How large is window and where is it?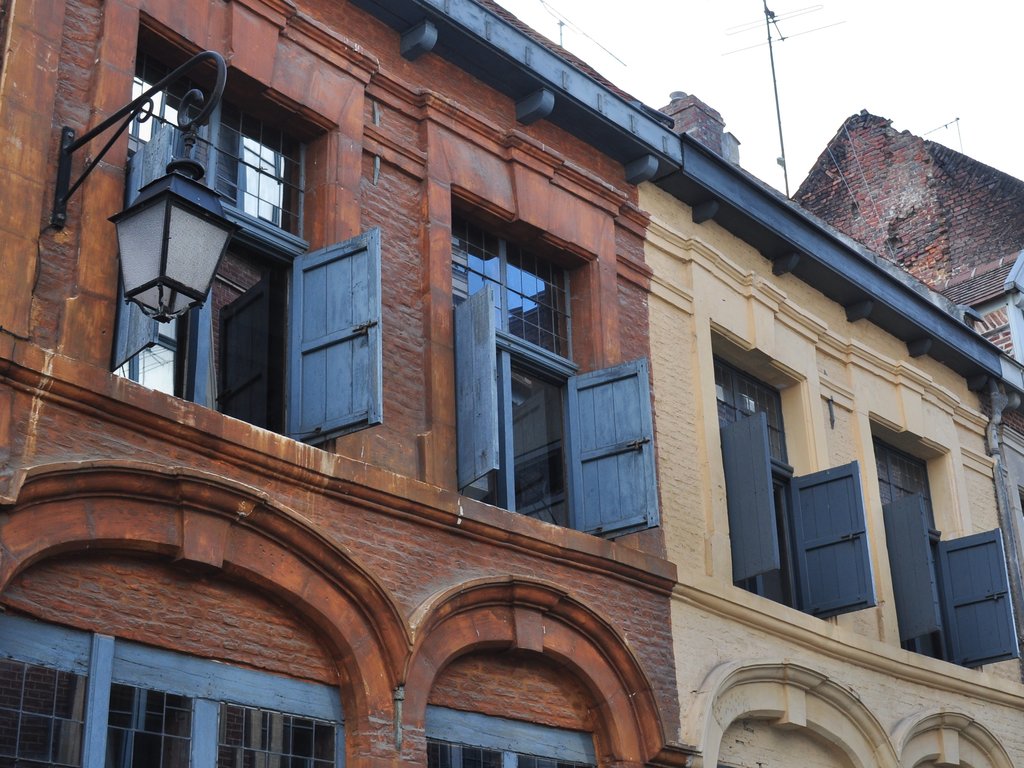
Bounding box: select_region(710, 304, 876, 641).
